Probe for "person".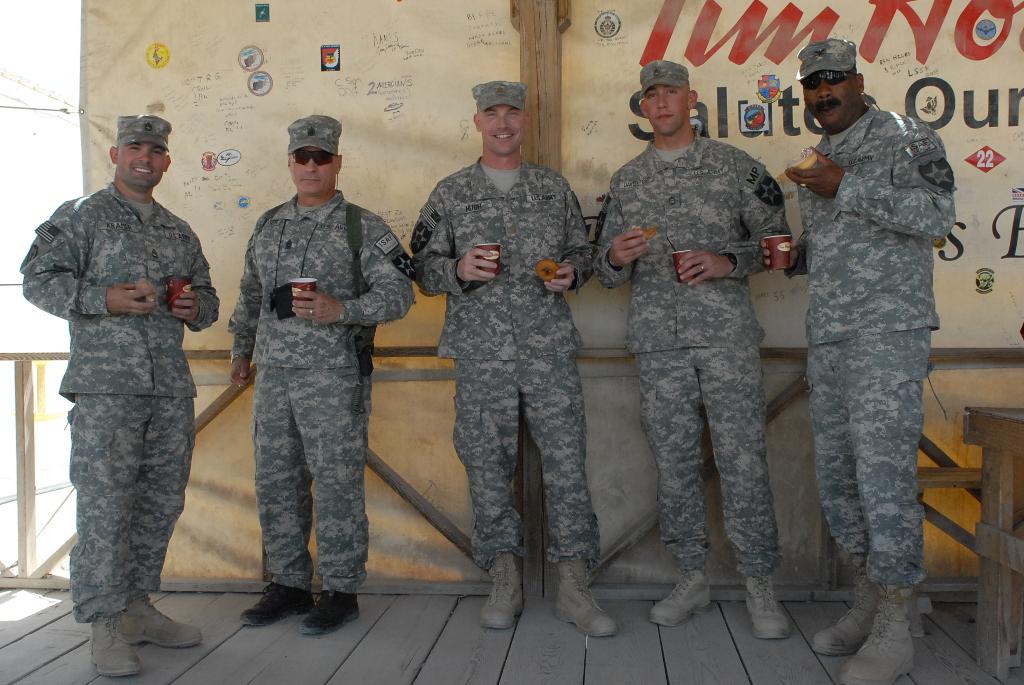
Probe result: BBox(594, 59, 790, 641).
